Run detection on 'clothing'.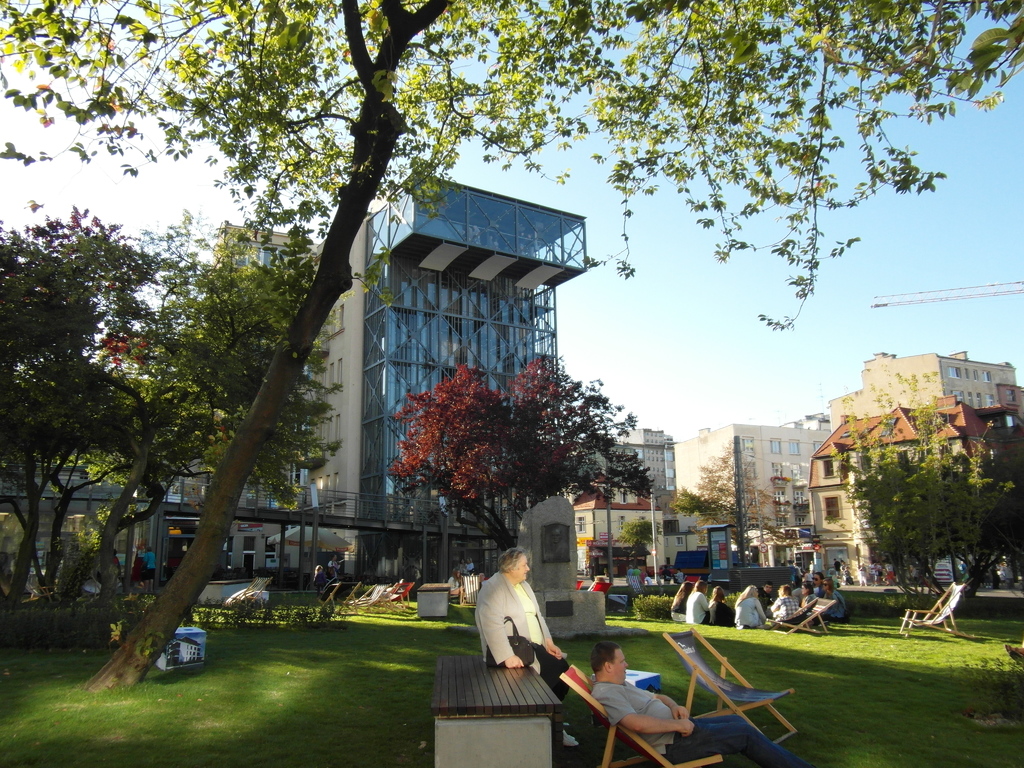
Result: {"left": 479, "top": 569, "right": 572, "bottom": 709}.
